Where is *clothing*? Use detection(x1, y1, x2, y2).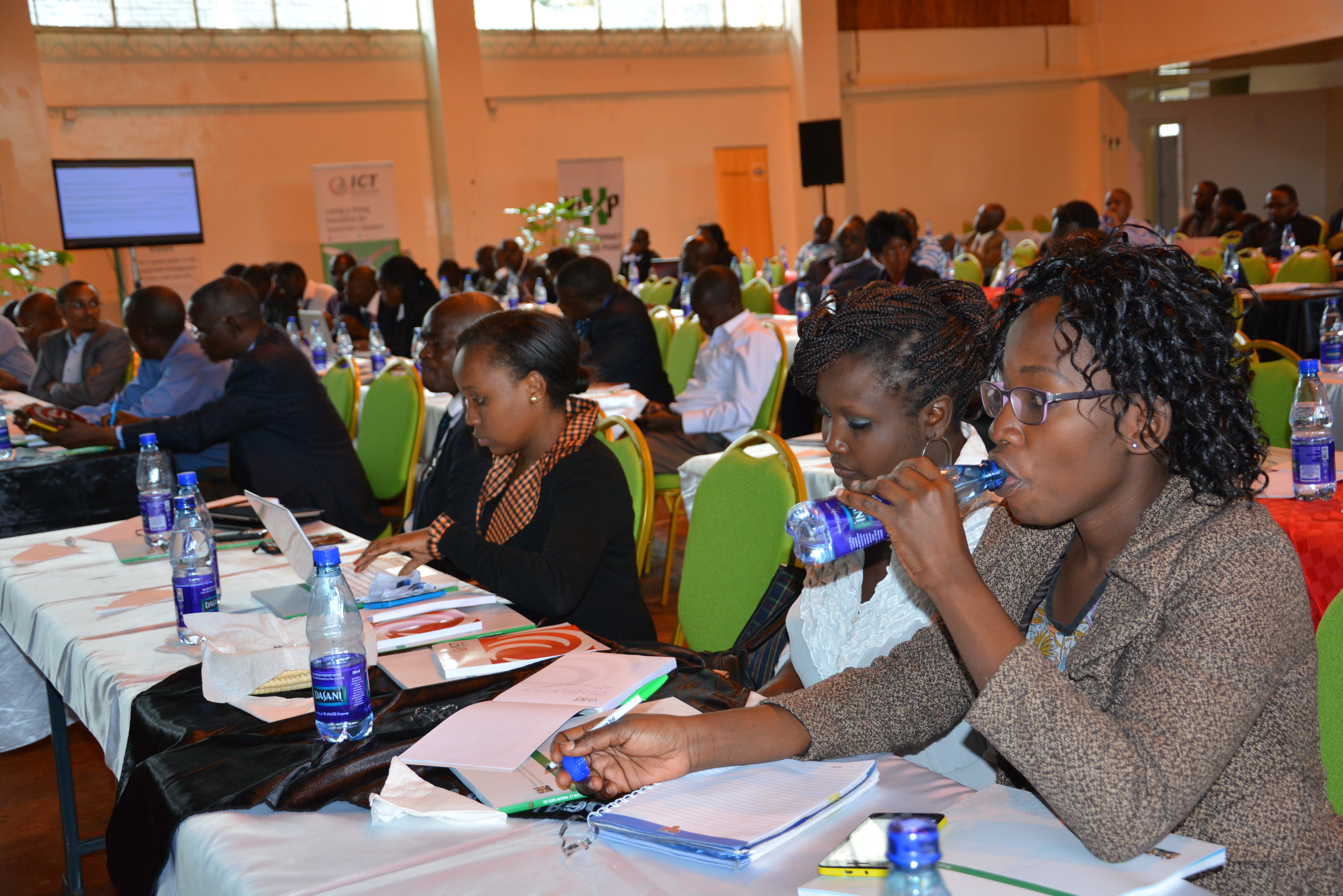
detection(245, 74, 281, 92).
